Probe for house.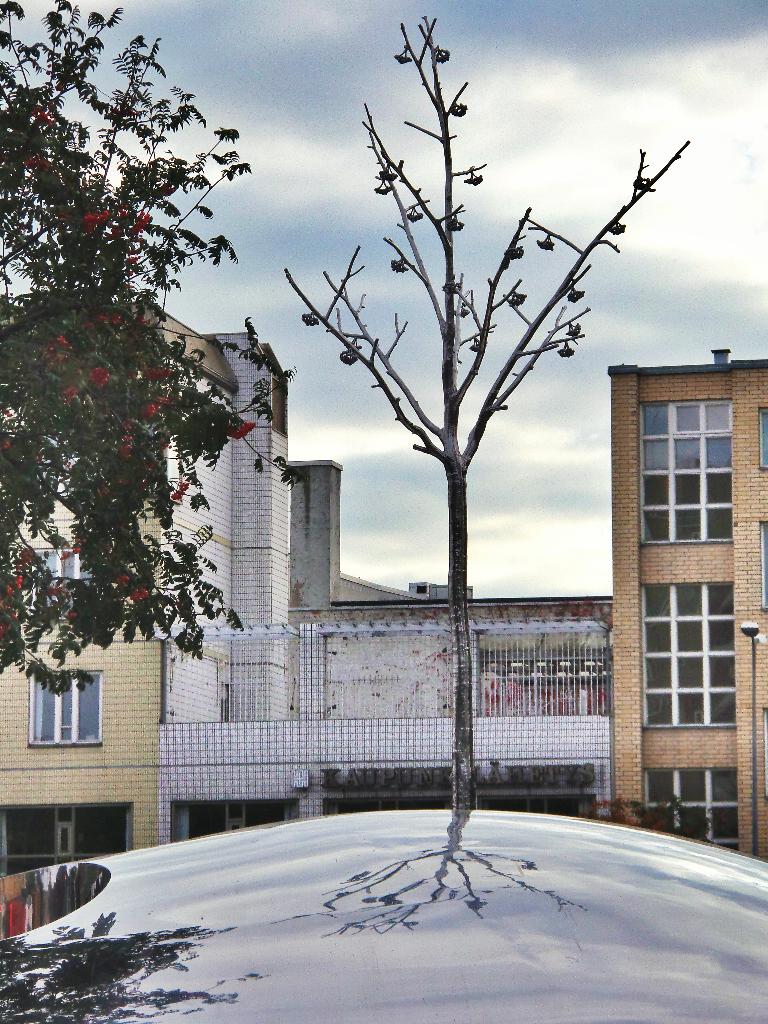
Probe result: select_region(0, 290, 250, 855).
